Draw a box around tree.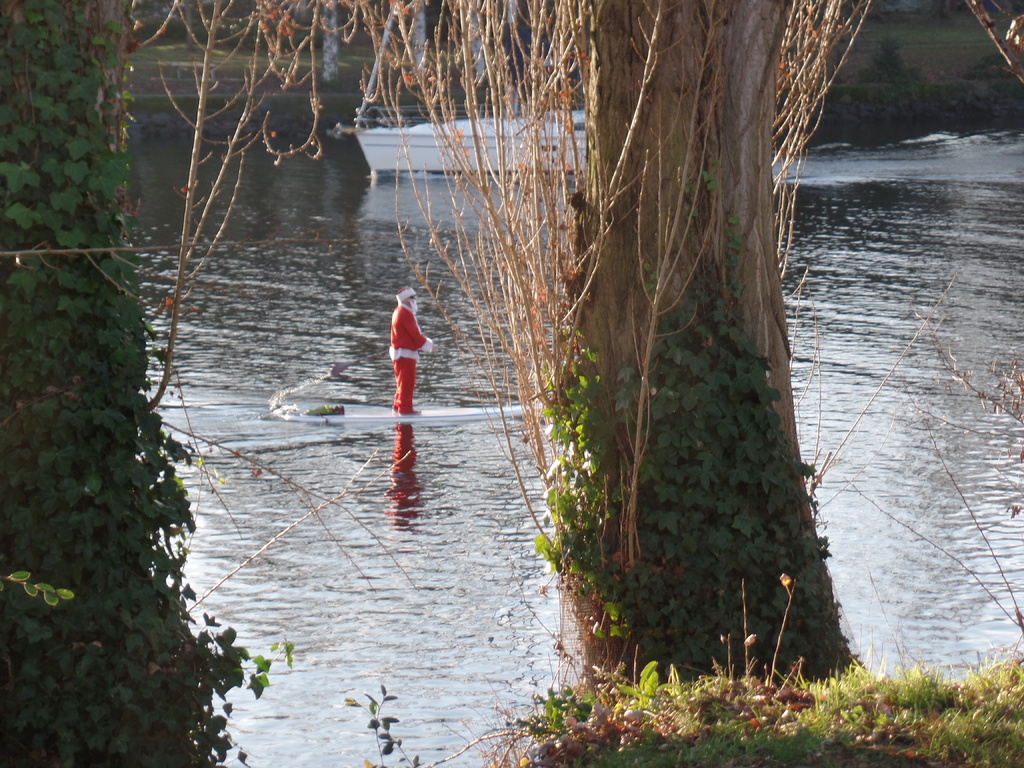
0/0/298/767.
